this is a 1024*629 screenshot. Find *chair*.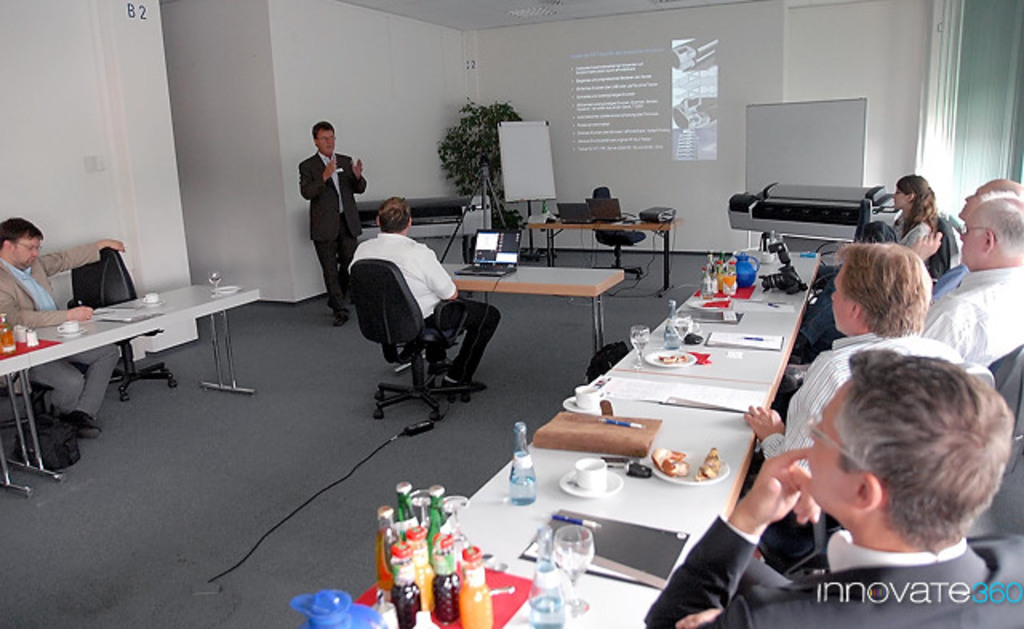
Bounding box: [382, 242, 499, 439].
